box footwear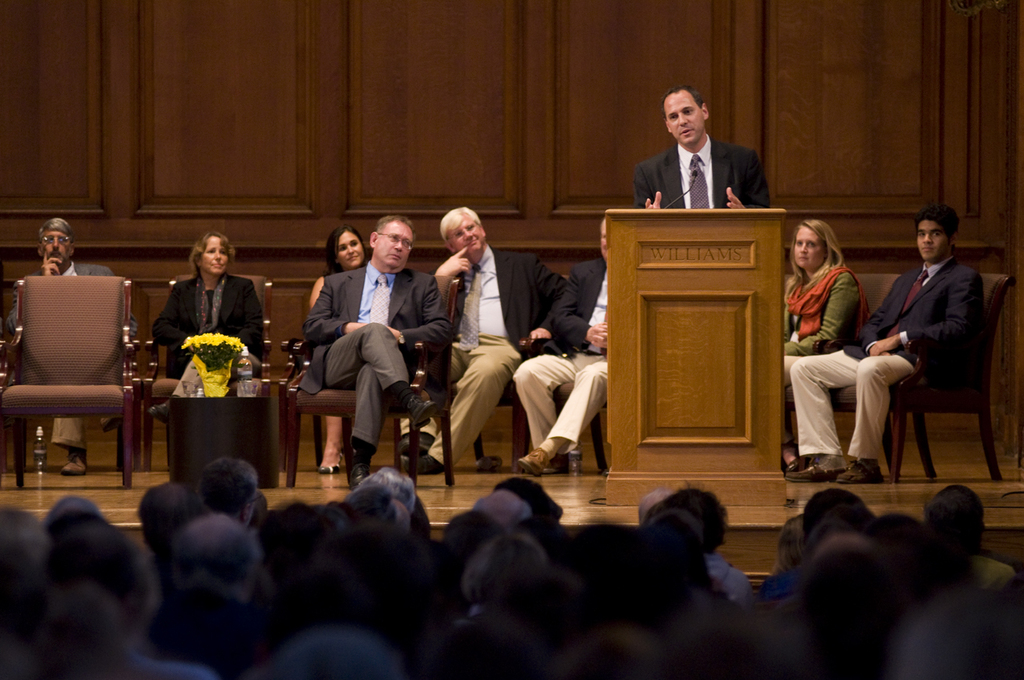
789, 460, 847, 480
